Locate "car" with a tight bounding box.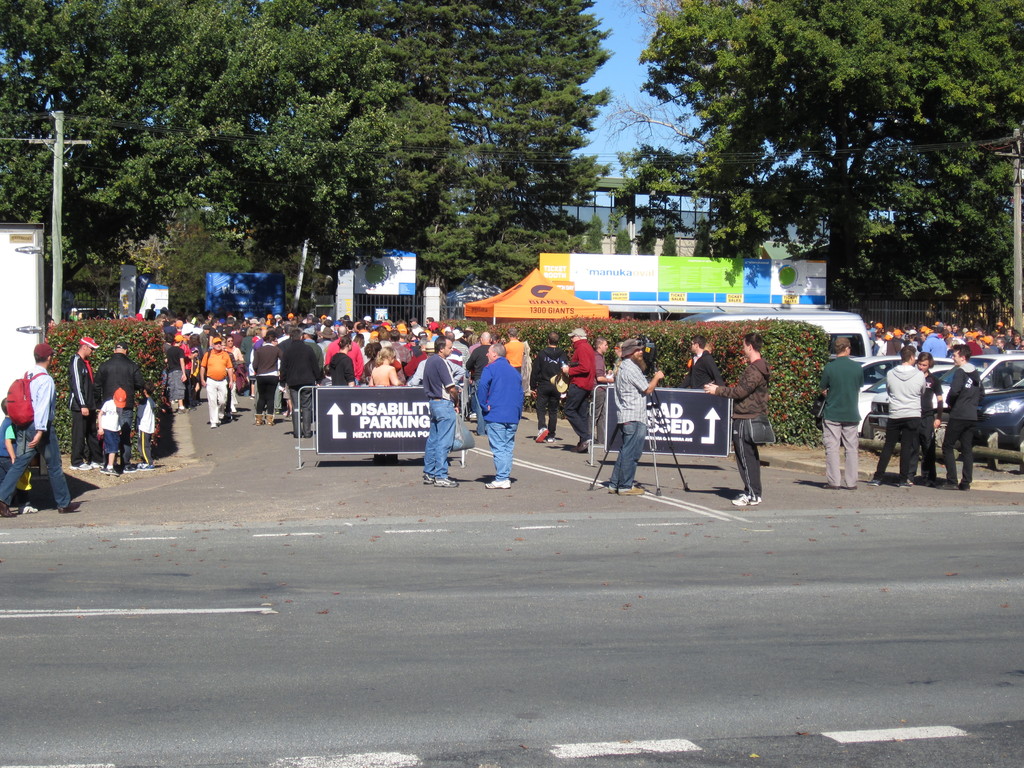
[left=856, top=372, right=993, bottom=439].
